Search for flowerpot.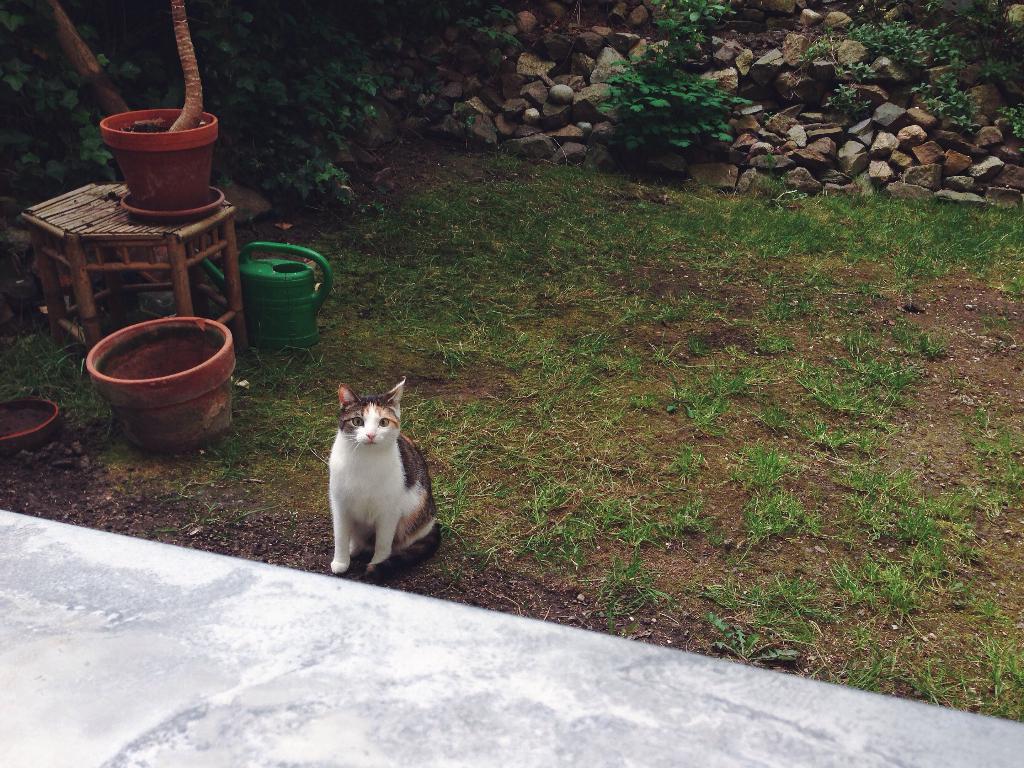
Found at 96,319,236,460.
